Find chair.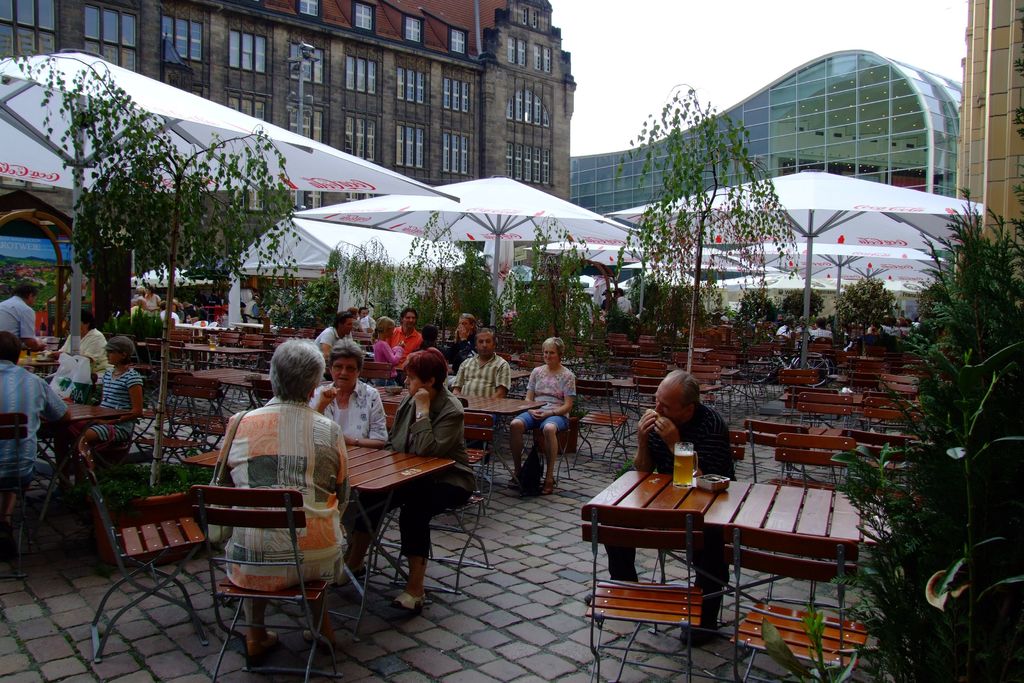
{"left": 0, "top": 411, "right": 56, "bottom": 575}.
